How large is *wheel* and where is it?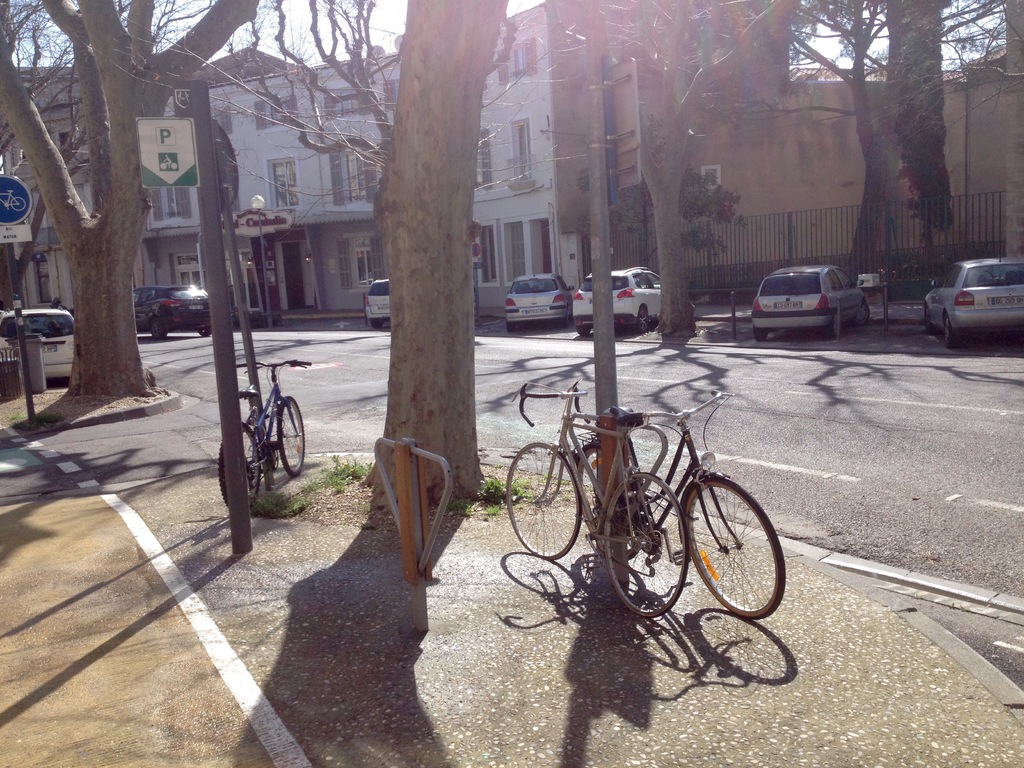
Bounding box: Rect(370, 321, 382, 332).
